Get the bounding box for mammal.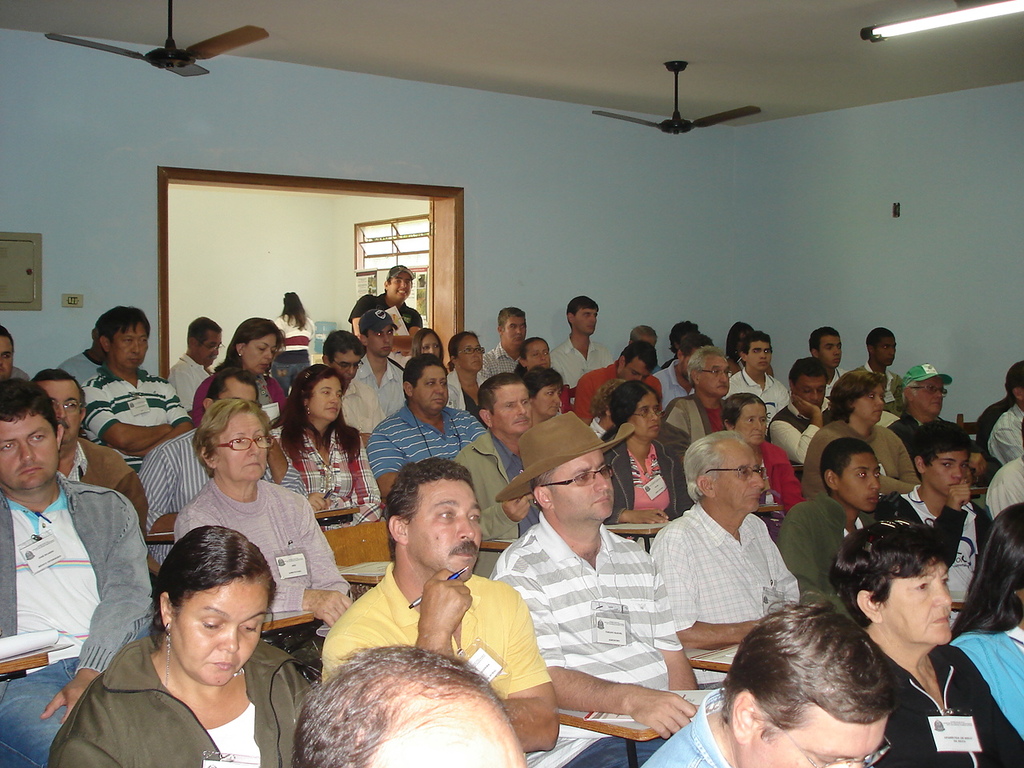
bbox=[826, 518, 1023, 767].
